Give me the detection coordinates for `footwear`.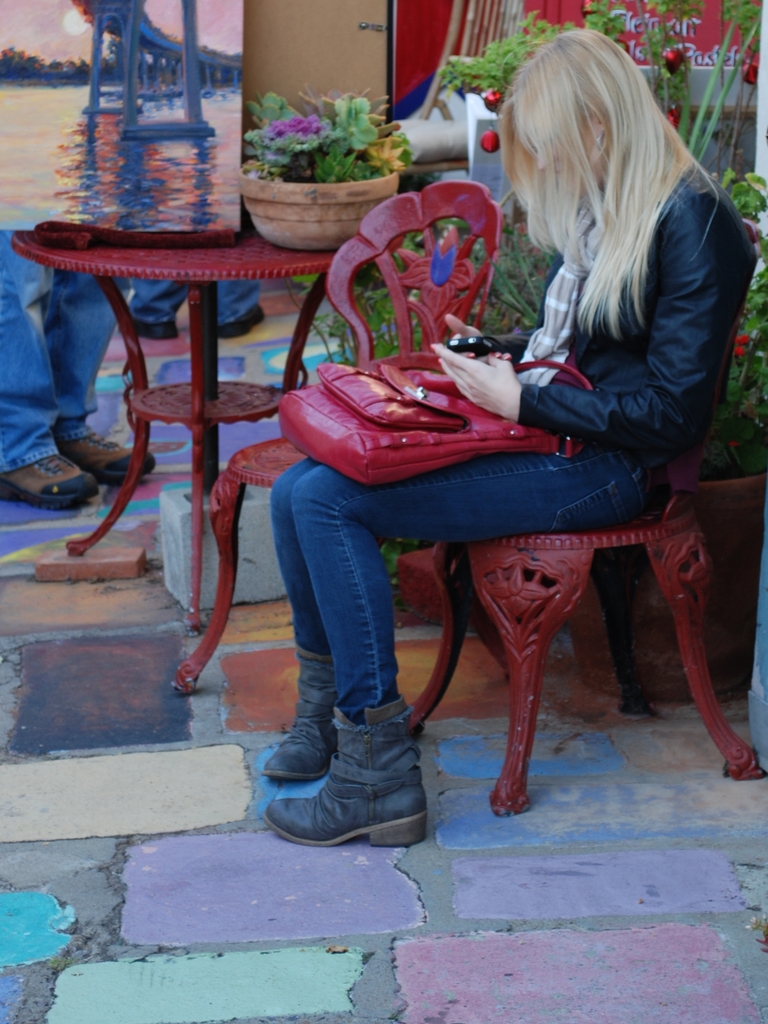
(0,447,96,508).
